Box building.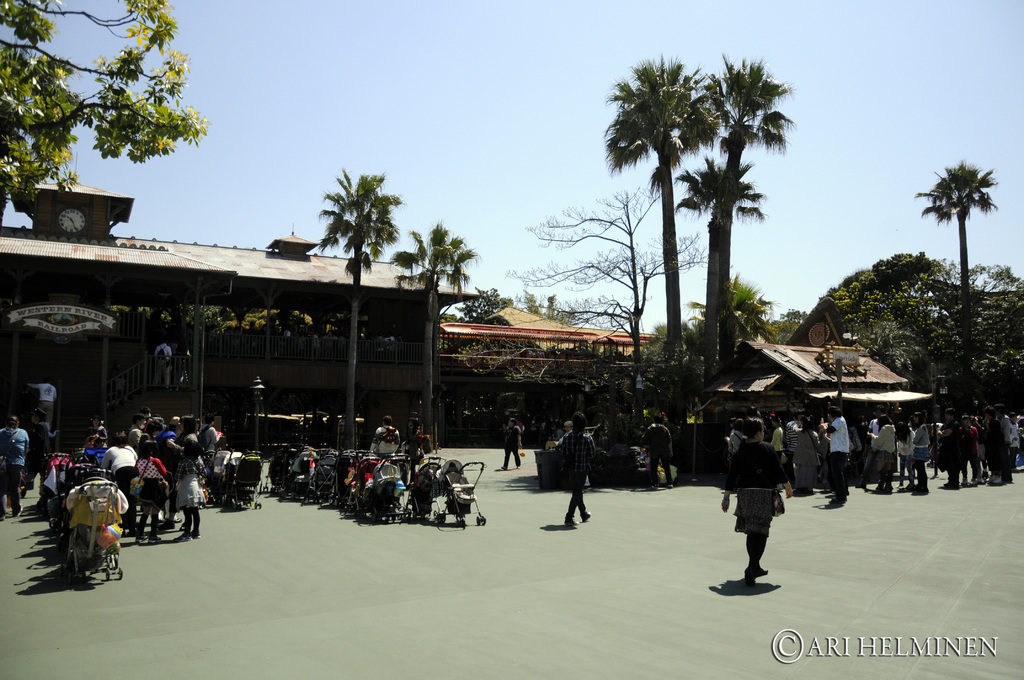
bbox=(440, 302, 659, 451).
